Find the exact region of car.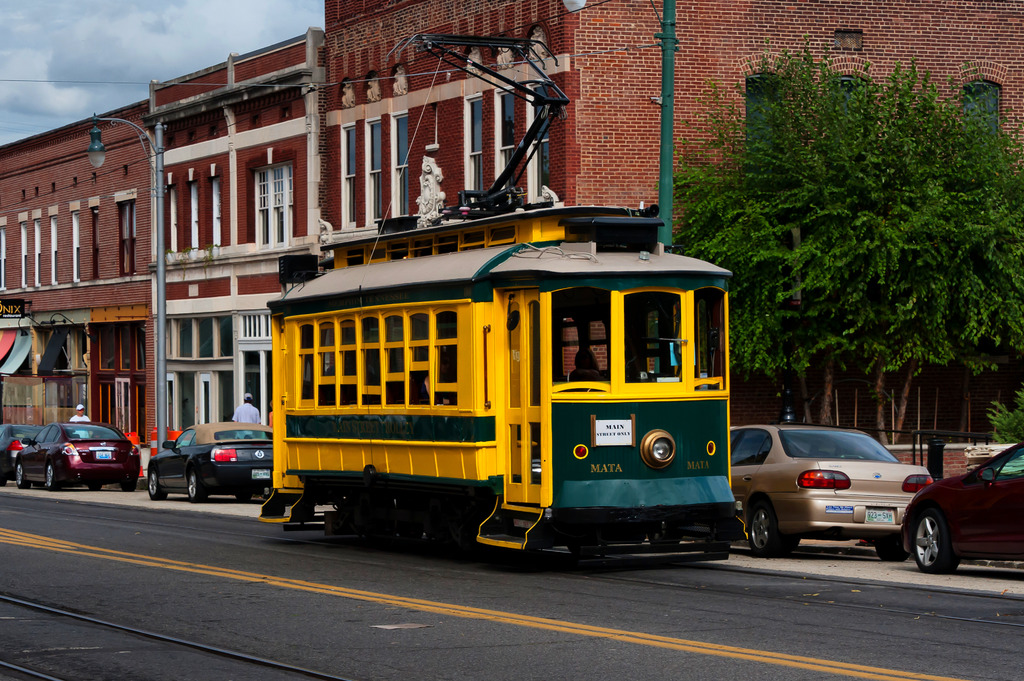
Exact region: 0/423/45/486.
